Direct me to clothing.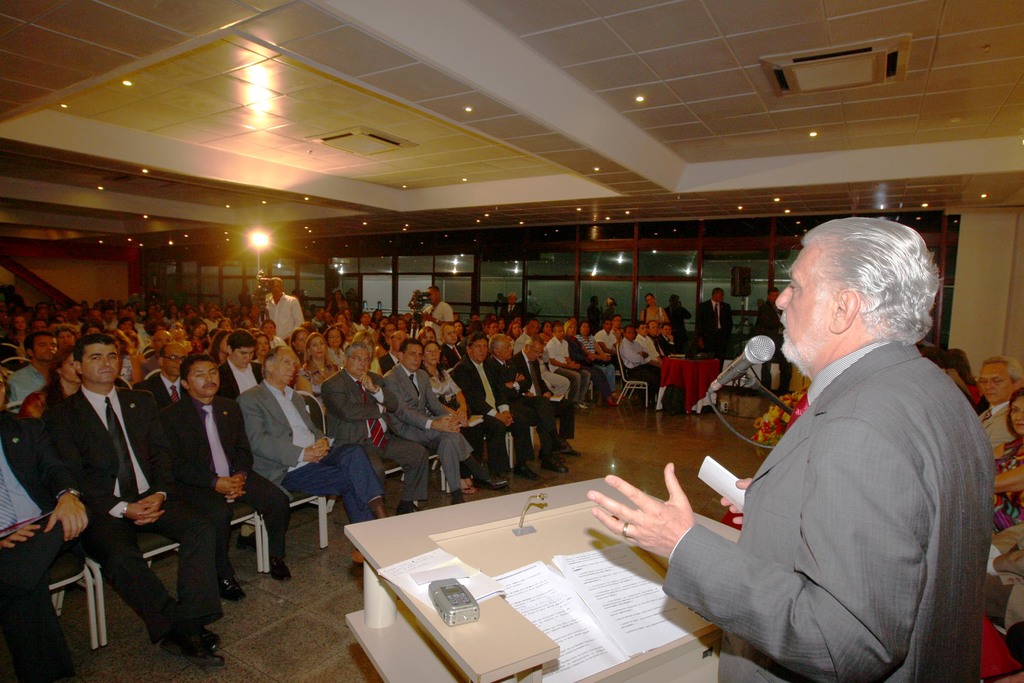
Direction: box=[995, 444, 1023, 527].
